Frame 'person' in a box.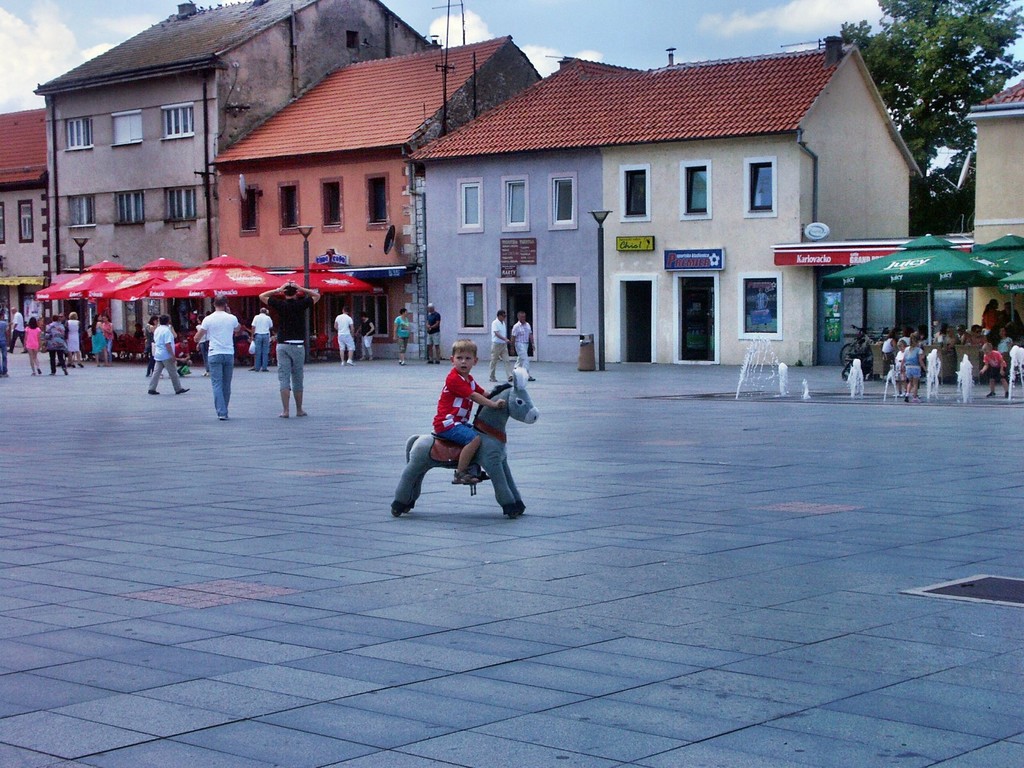
(left=99, top=319, right=110, bottom=363).
